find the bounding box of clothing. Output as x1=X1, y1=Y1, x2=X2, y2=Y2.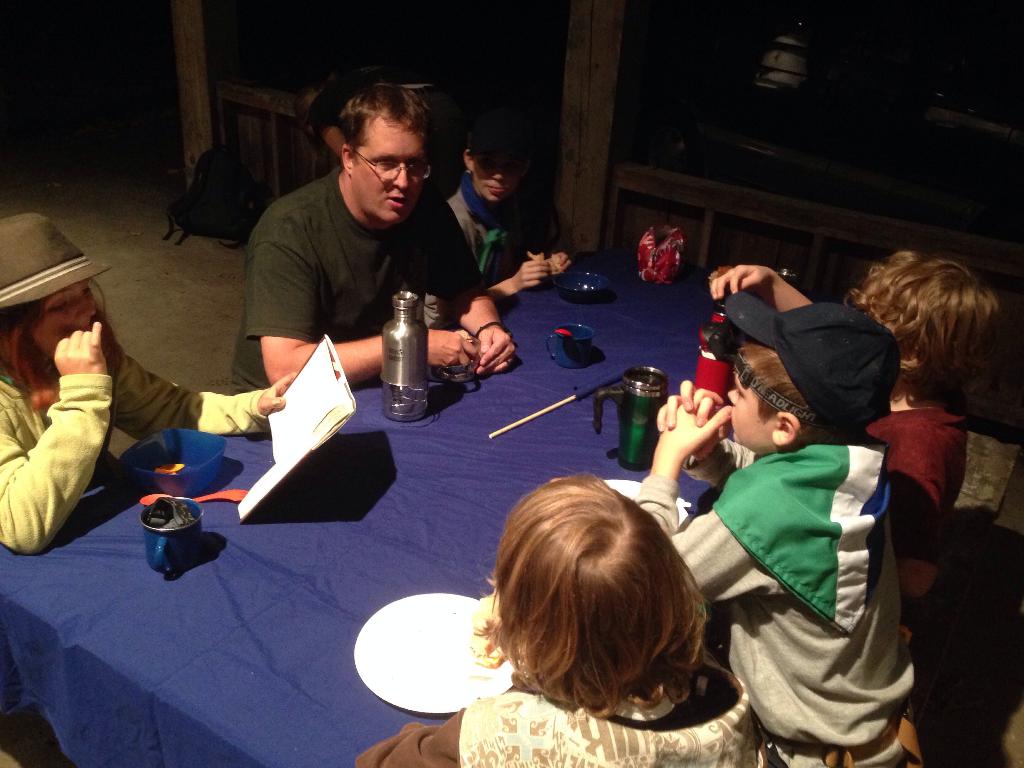
x1=670, y1=387, x2=915, y2=750.
